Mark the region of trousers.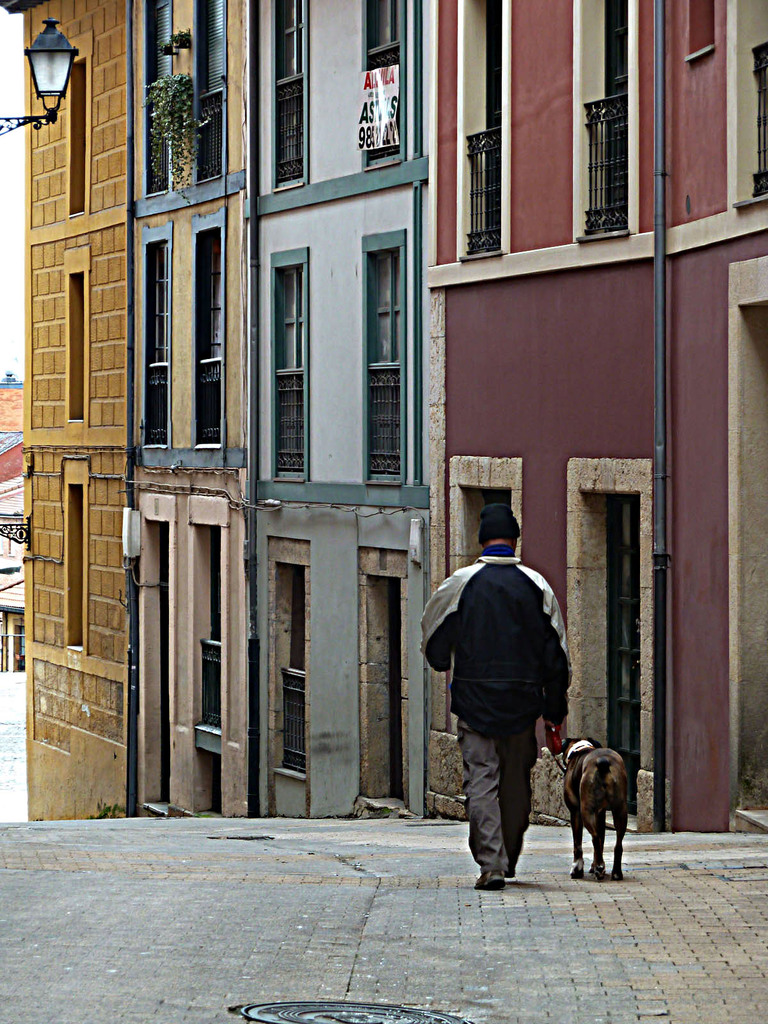
Region: [left=463, top=726, right=556, bottom=861].
